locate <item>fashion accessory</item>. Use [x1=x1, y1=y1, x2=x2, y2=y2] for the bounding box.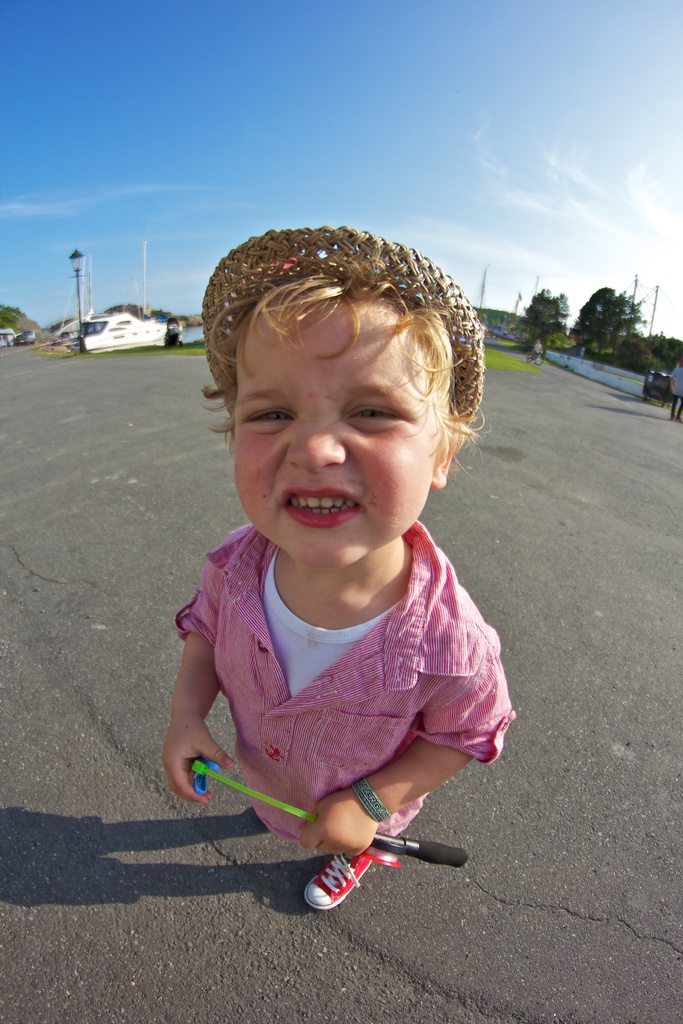
[x1=204, y1=221, x2=482, y2=422].
